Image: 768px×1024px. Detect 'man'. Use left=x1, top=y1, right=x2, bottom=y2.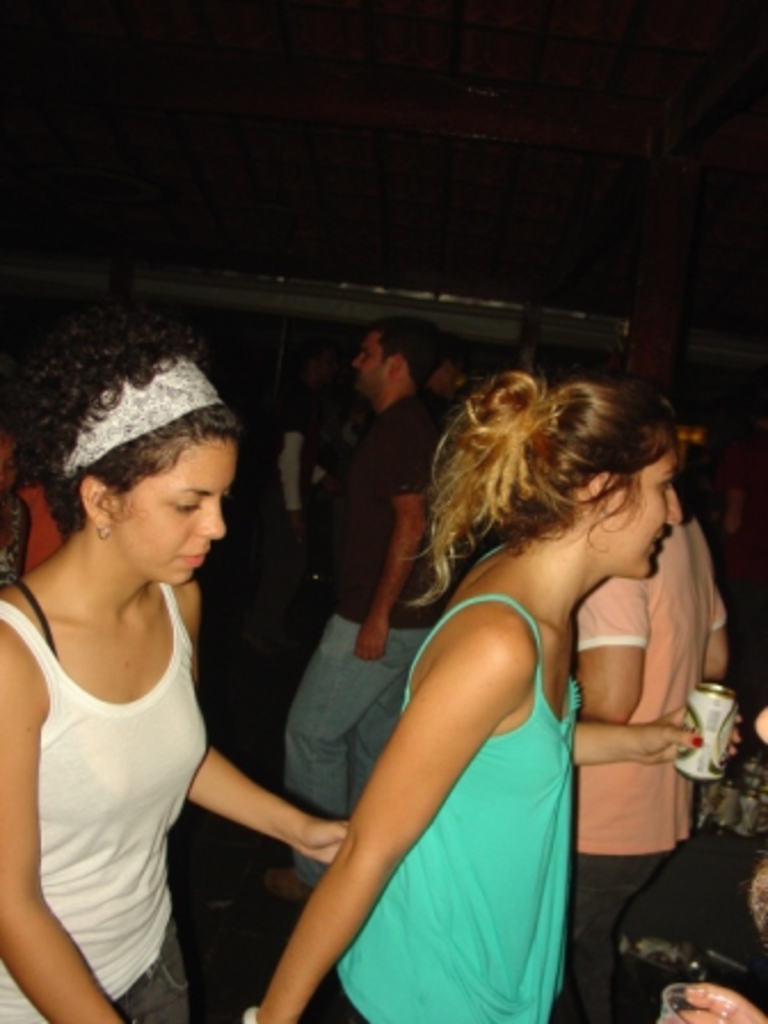
left=267, top=318, right=439, bottom=903.
